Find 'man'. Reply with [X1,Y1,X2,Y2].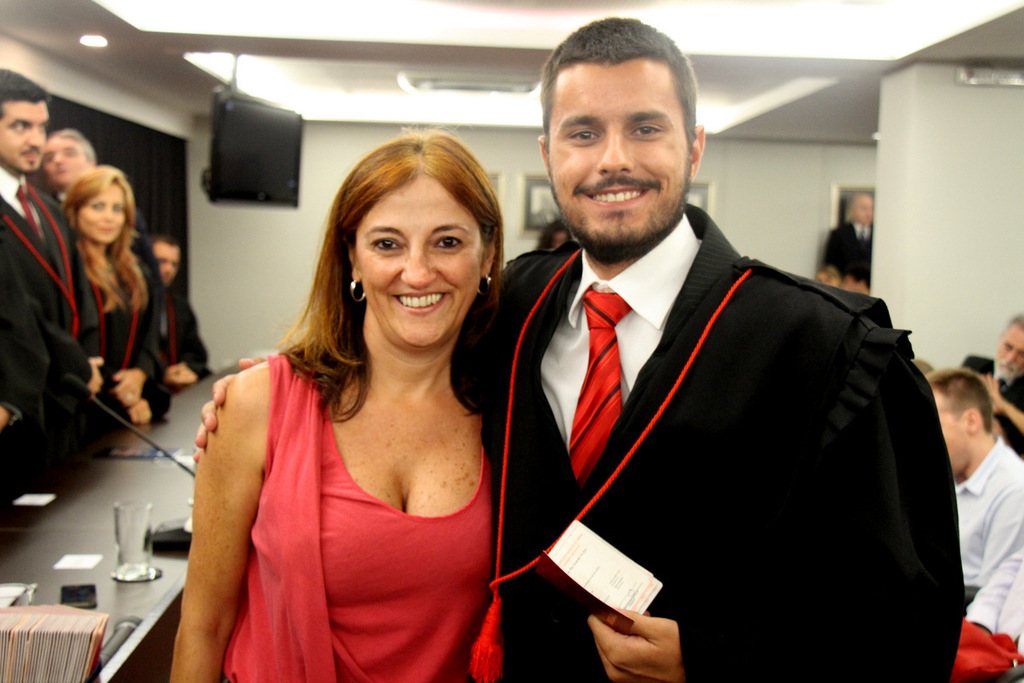
[47,129,99,208].
